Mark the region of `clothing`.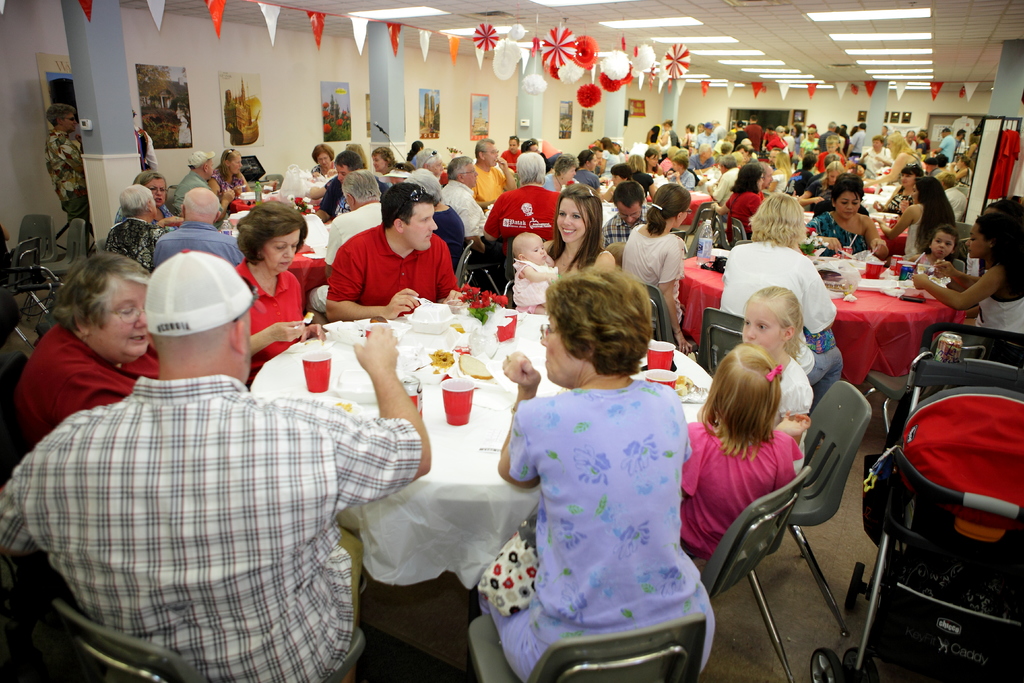
Region: <bbox>241, 264, 303, 366</bbox>.
